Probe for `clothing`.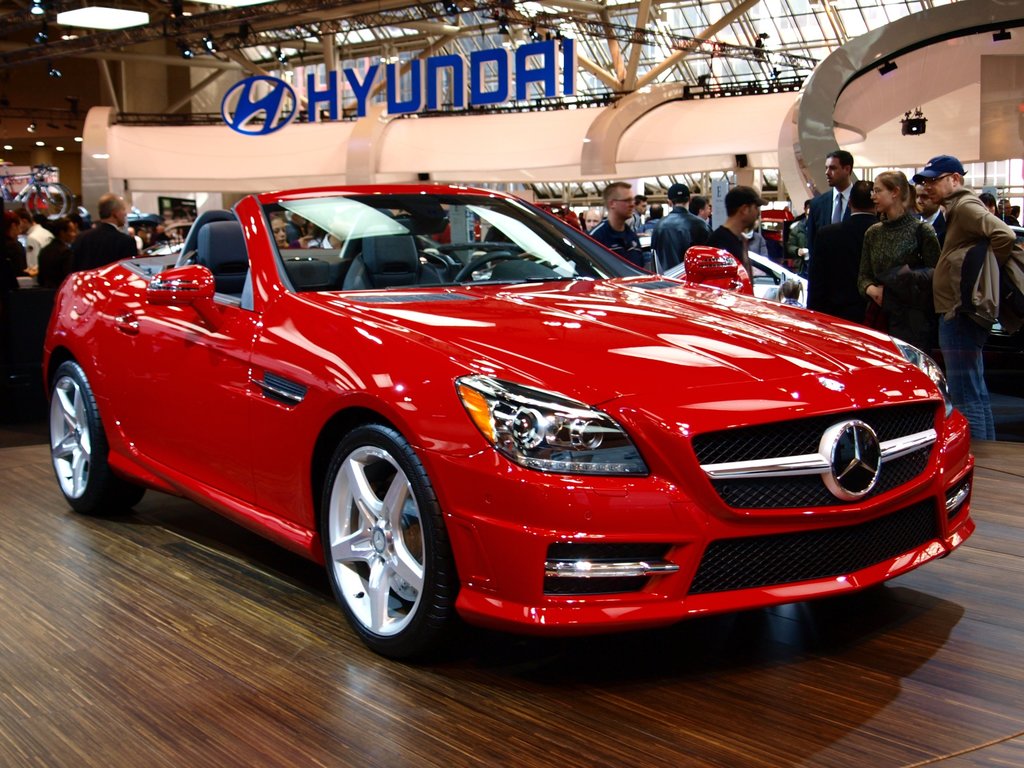
Probe result: left=51, top=215, right=138, bottom=286.
